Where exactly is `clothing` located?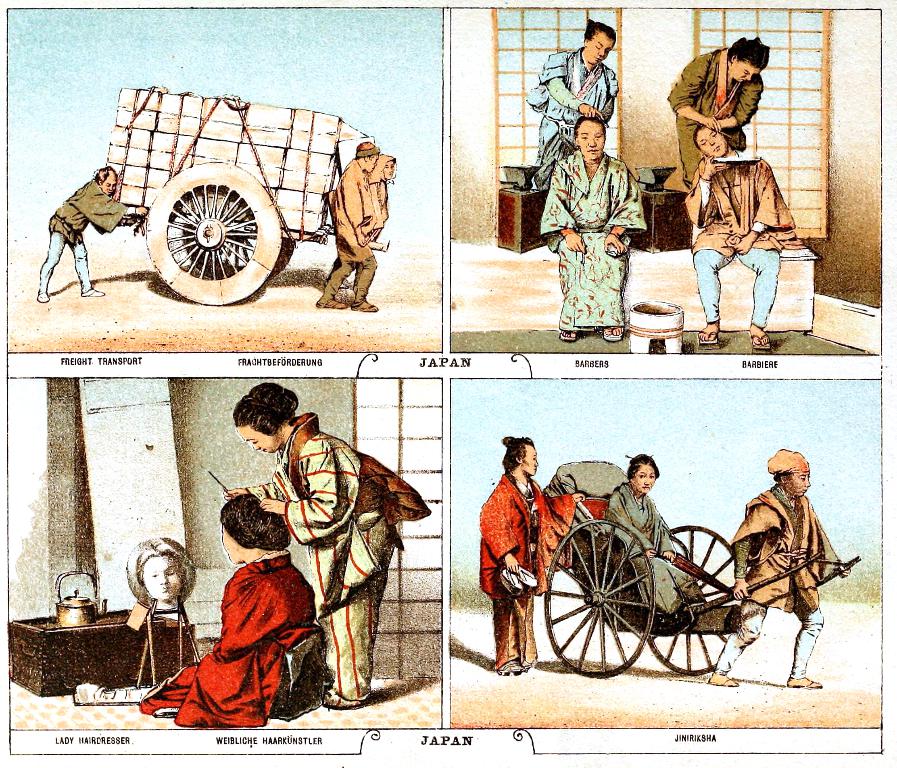
Its bounding box is bbox=(246, 408, 431, 707).
